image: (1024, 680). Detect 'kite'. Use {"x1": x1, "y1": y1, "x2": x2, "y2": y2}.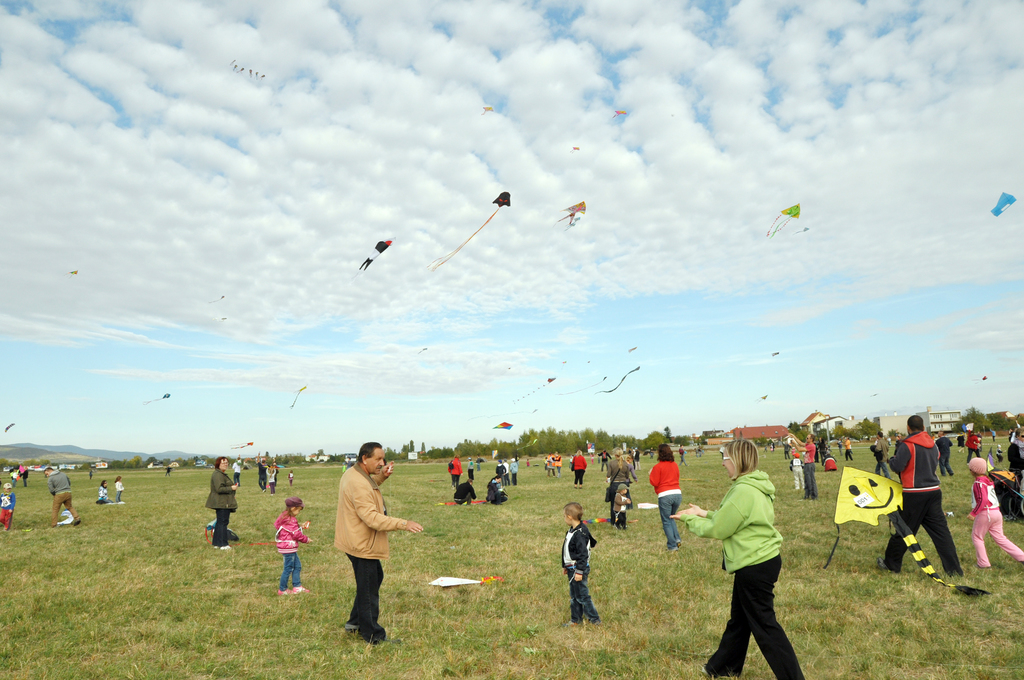
{"x1": 491, "y1": 421, "x2": 515, "y2": 435}.
